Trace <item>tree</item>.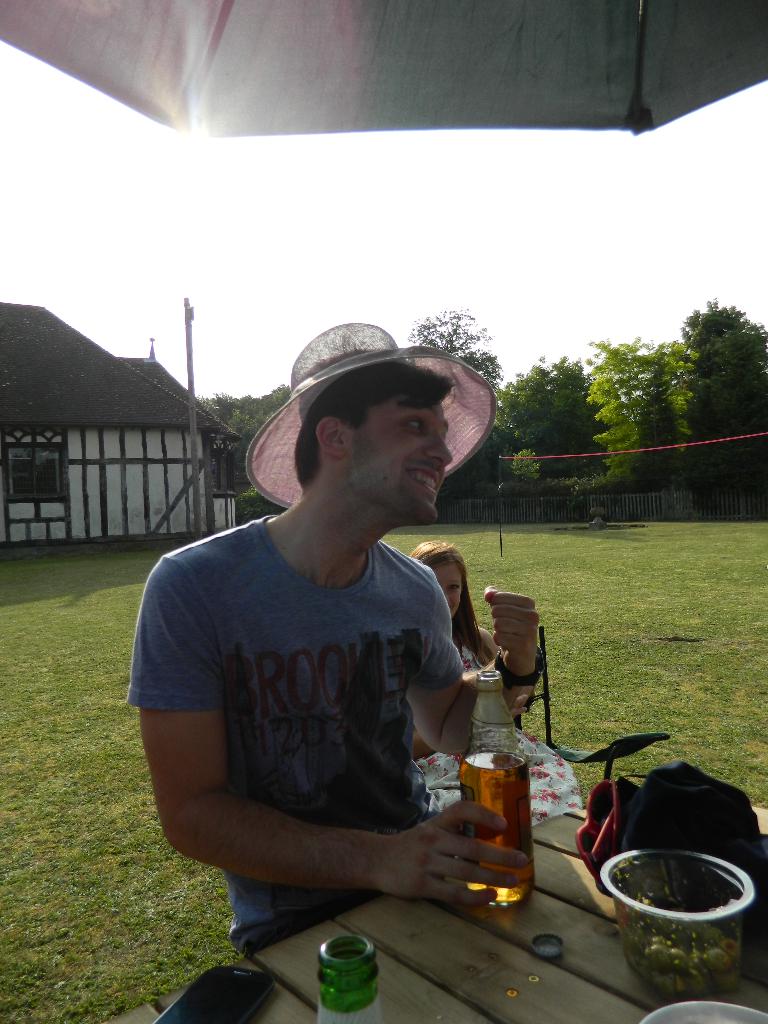
Traced to 589:339:698:496.
